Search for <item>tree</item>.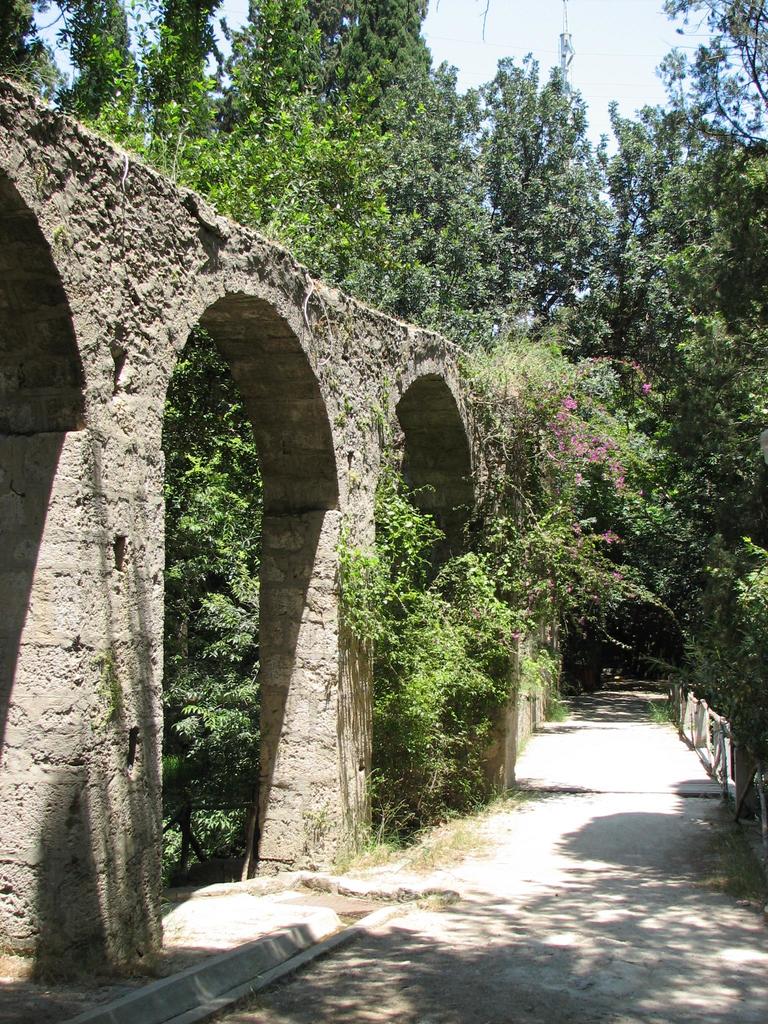
Found at 481 38 596 326.
